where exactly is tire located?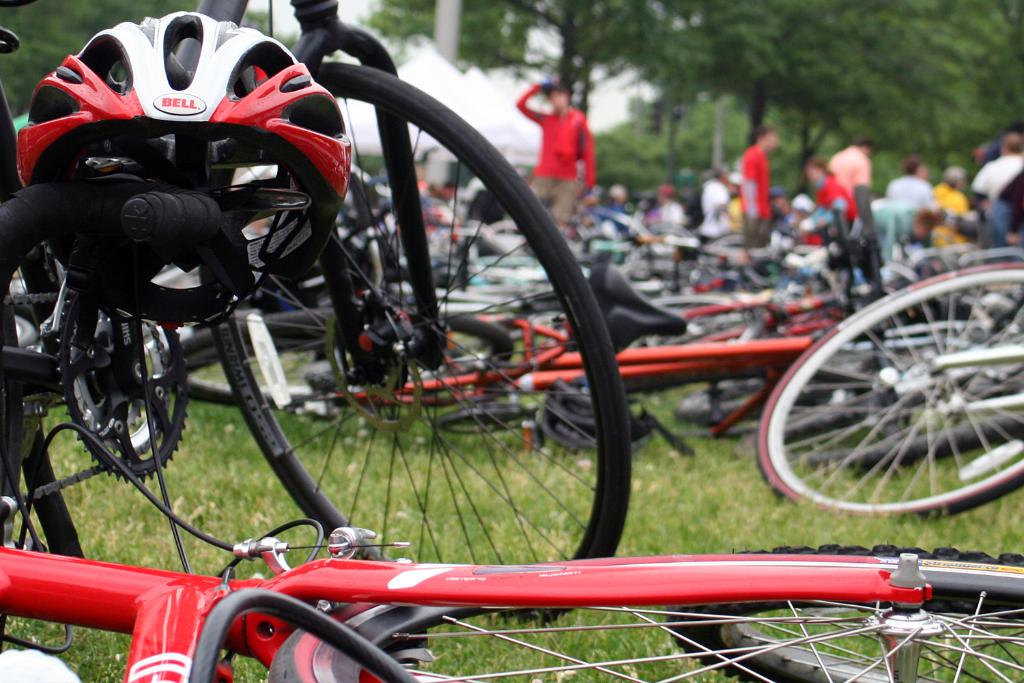
Its bounding box is left=670, top=548, right=1023, bottom=682.
